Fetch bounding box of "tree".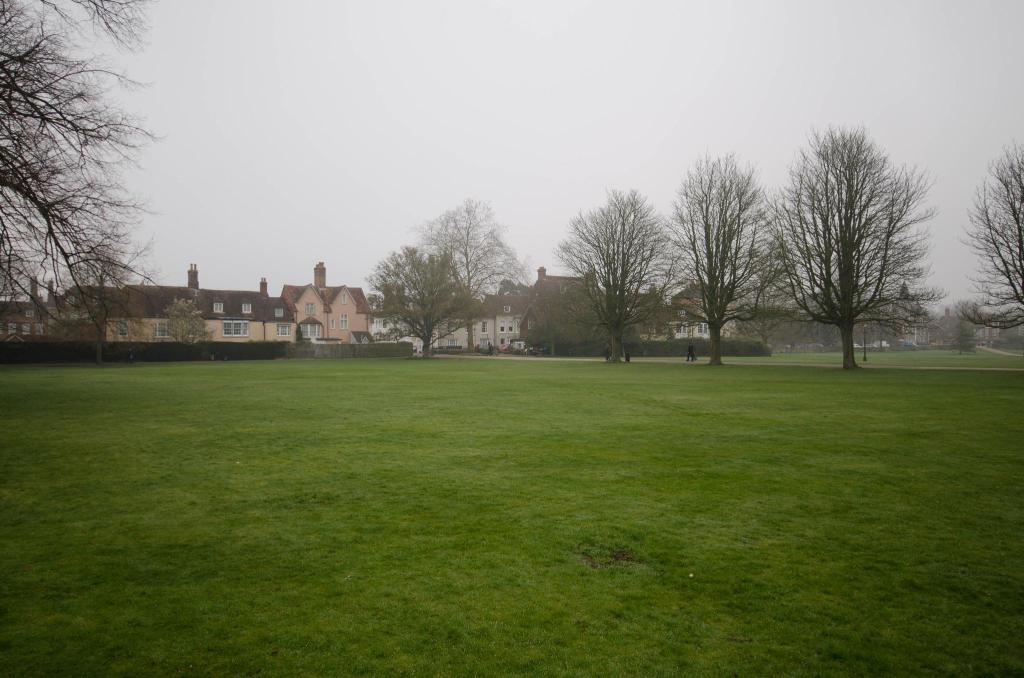
Bbox: detection(412, 197, 537, 356).
